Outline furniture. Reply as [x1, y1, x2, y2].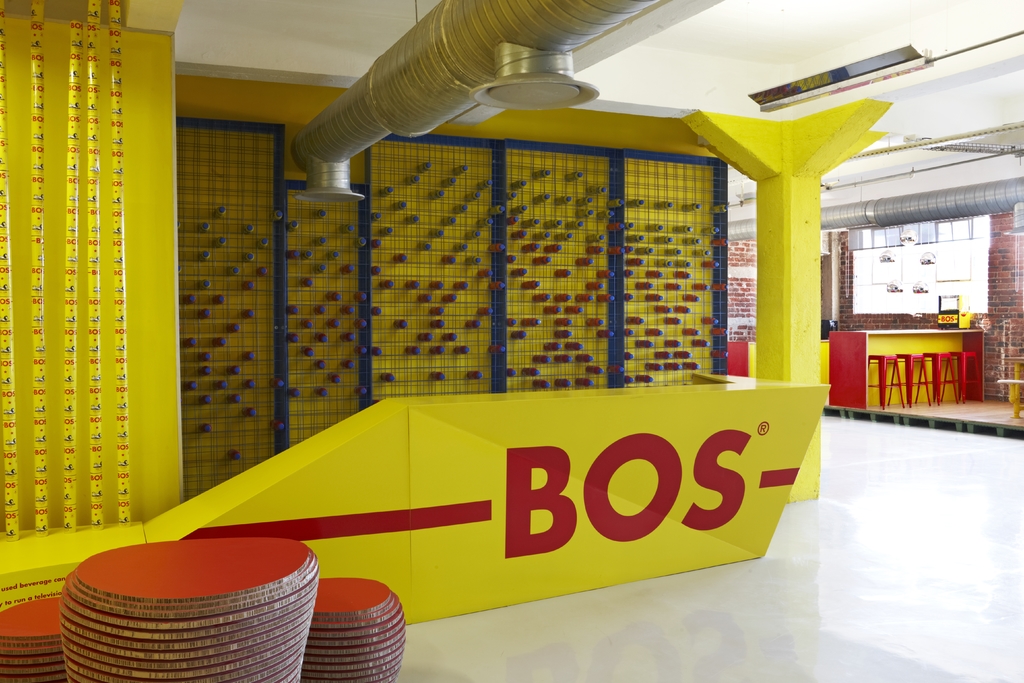
[888, 352, 931, 406].
